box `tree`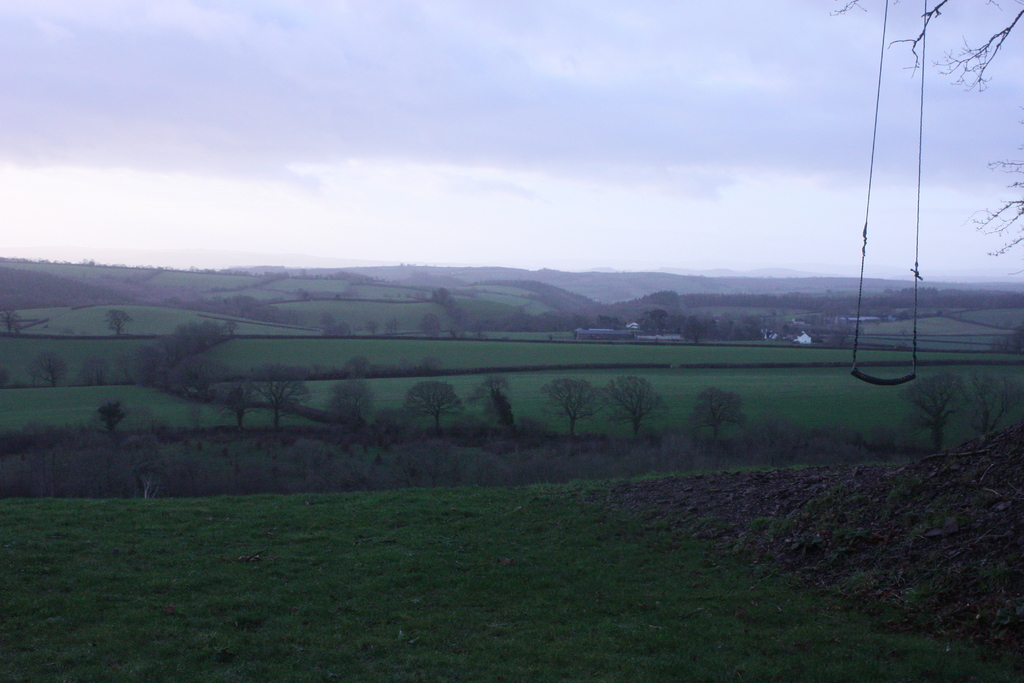
<bbox>648, 308, 669, 338</bbox>
